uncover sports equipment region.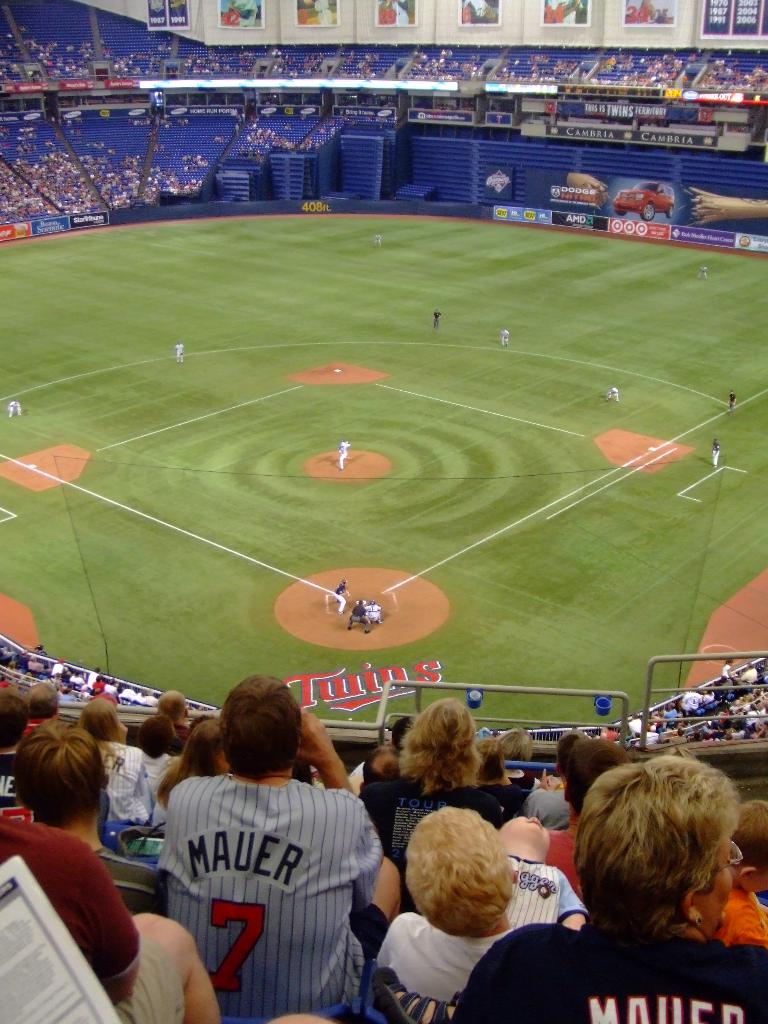
Uncovered: 342,583,352,595.
